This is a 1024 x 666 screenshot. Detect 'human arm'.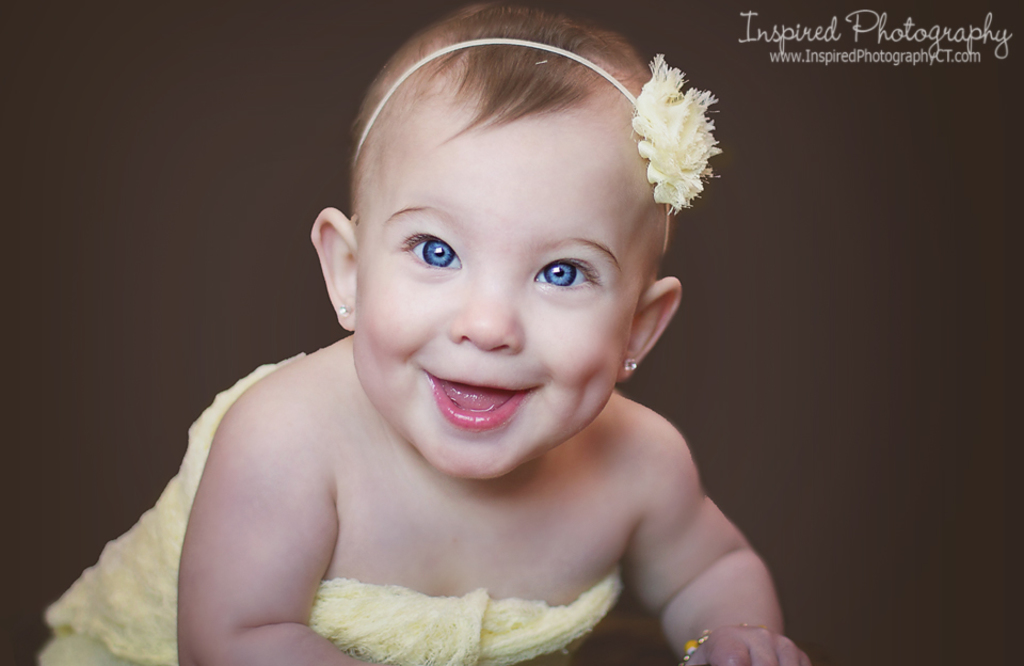
l=569, t=387, r=791, b=656.
